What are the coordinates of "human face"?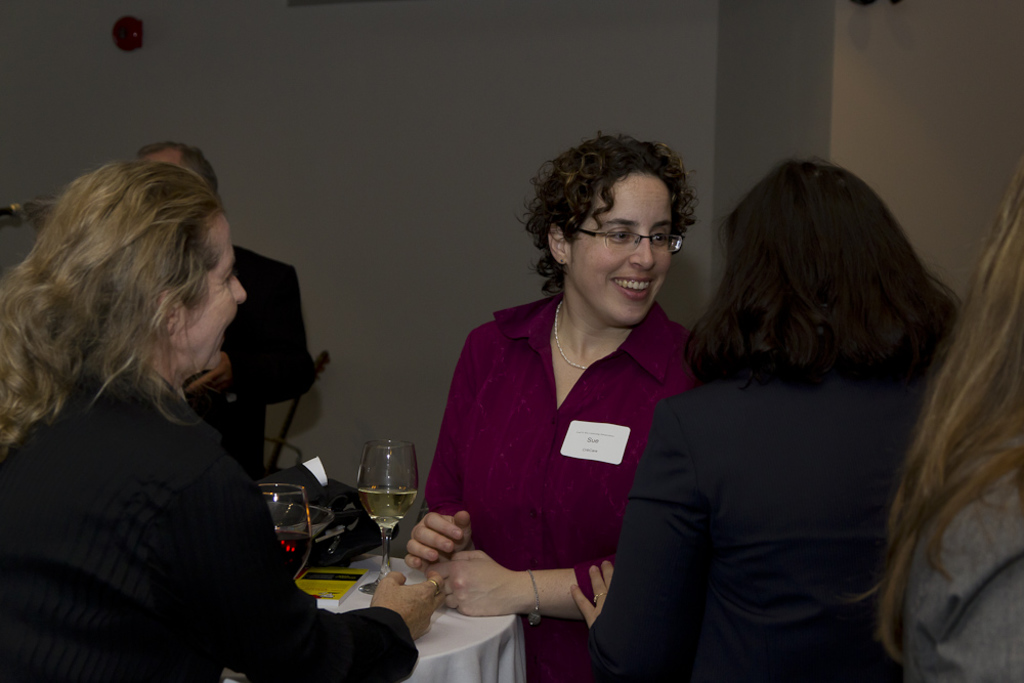
l=177, t=203, r=256, b=373.
